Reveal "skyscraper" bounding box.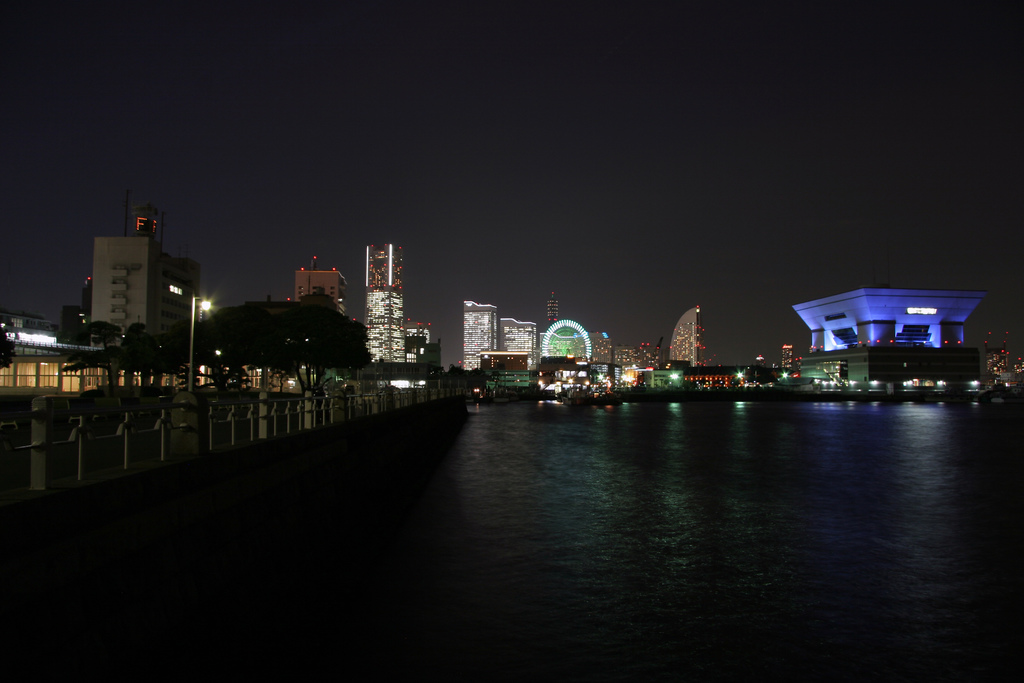
Revealed: BBox(666, 304, 715, 375).
